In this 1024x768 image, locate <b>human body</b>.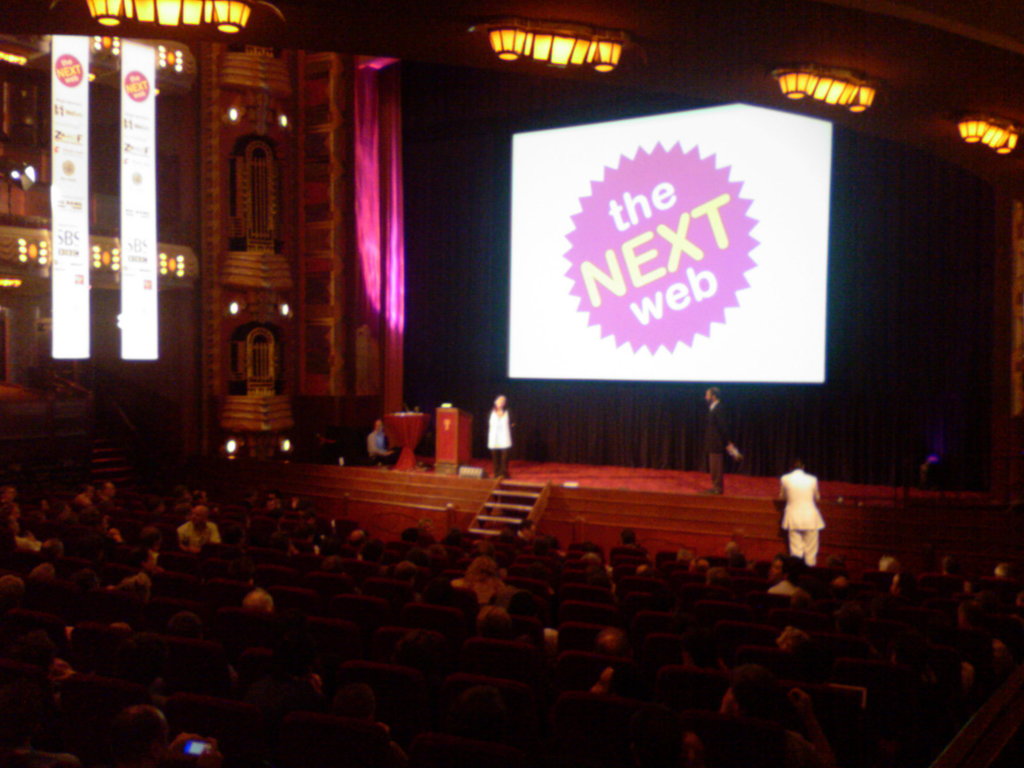
Bounding box: 943 551 956 575.
